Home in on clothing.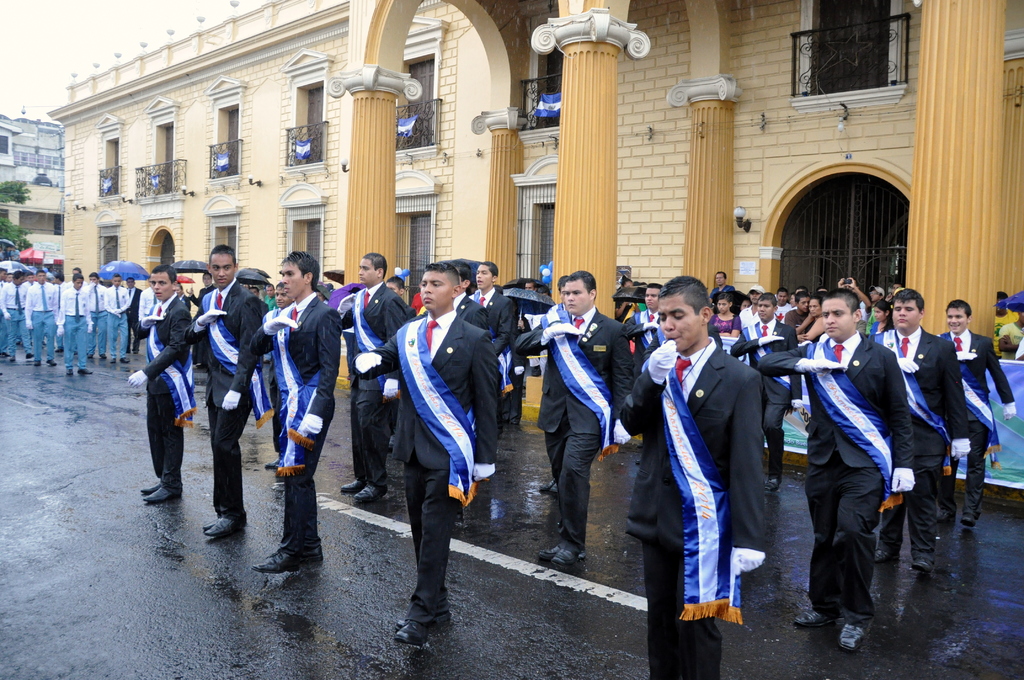
Homed in at x1=387 y1=315 x2=503 y2=615.
